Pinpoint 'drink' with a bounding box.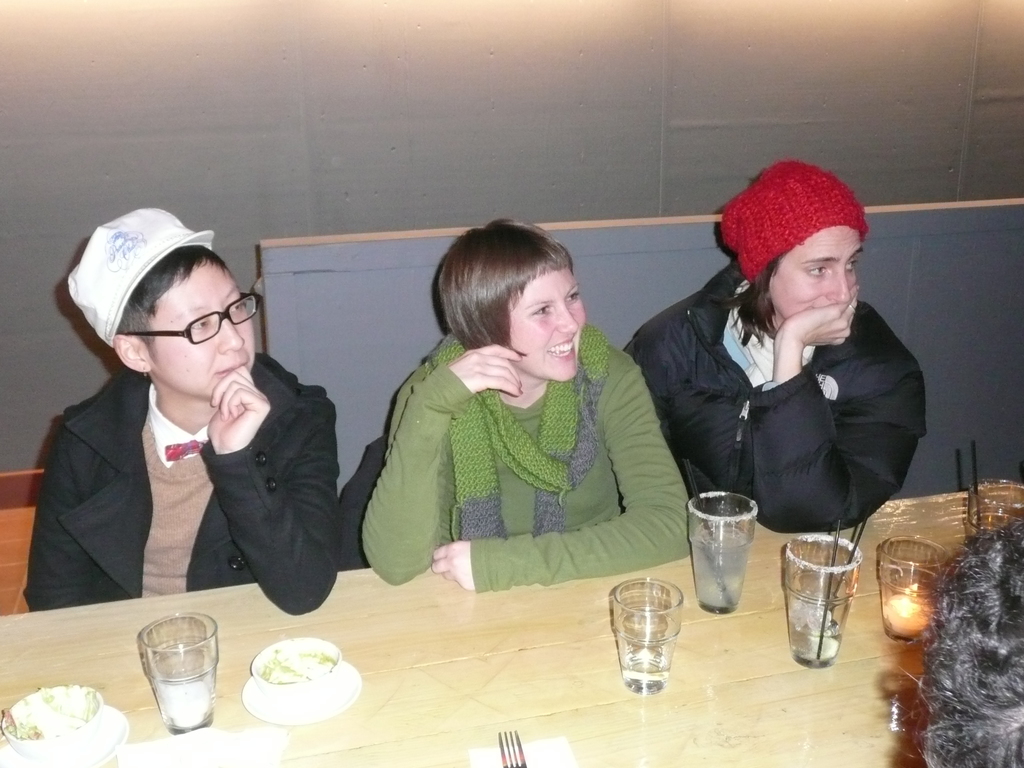
(617, 607, 669, 684).
